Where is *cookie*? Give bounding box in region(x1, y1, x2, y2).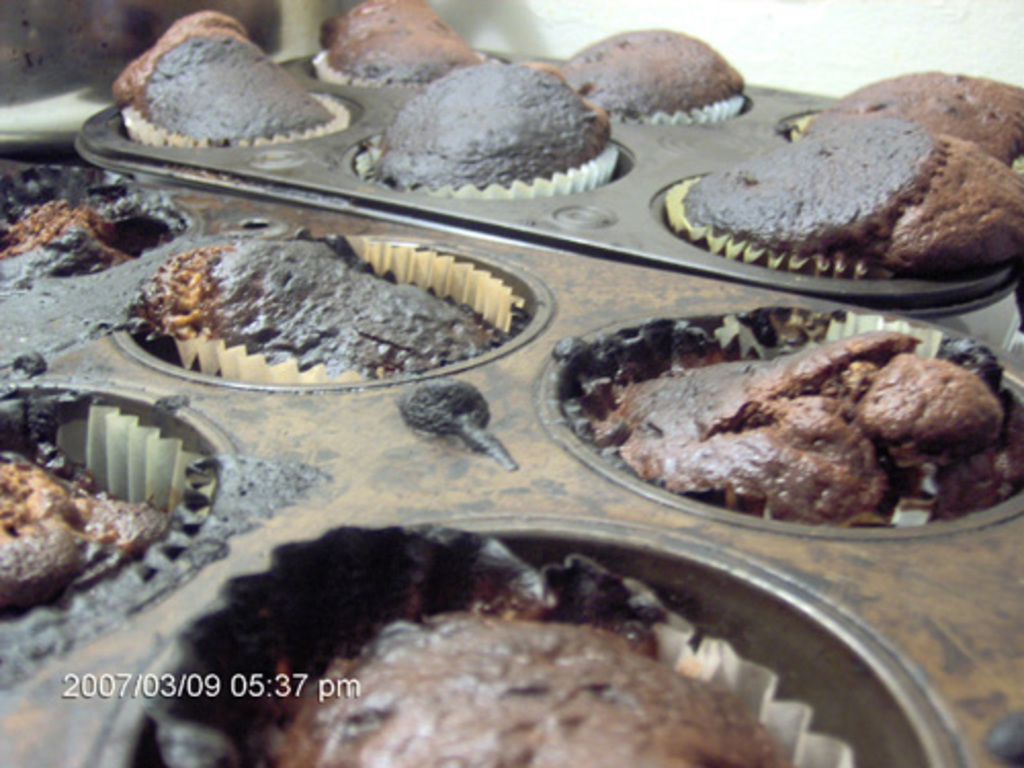
region(113, 4, 332, 141).
